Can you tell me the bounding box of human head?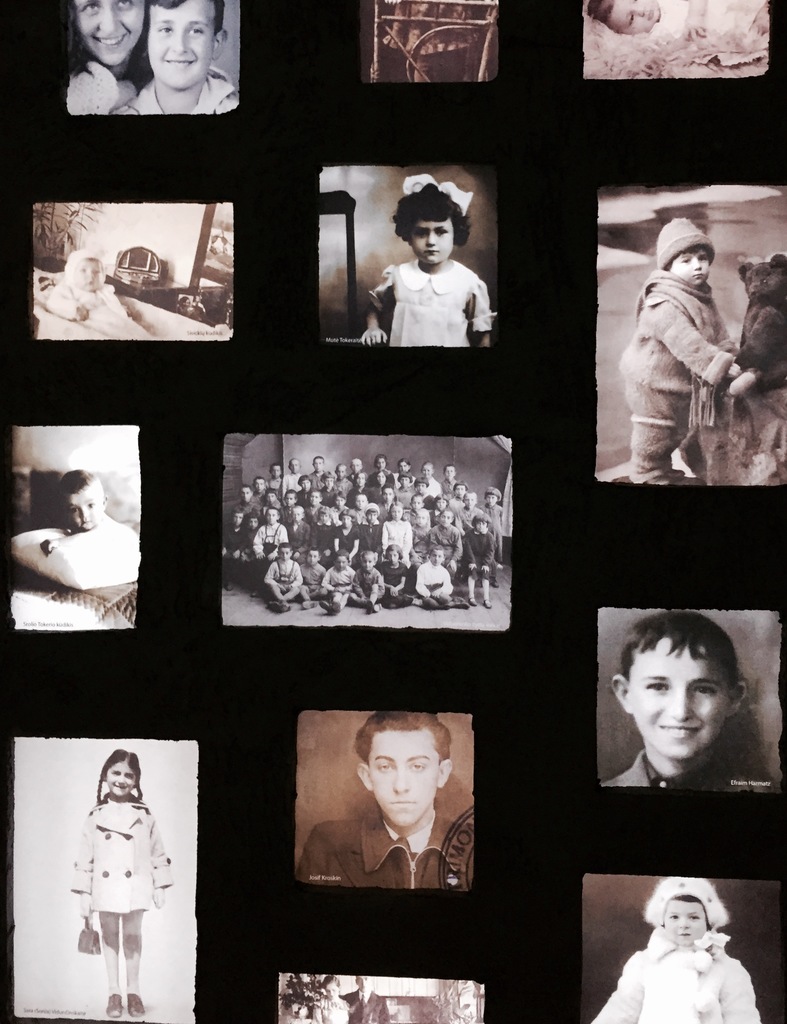
x1=249 y1=475 x2=266 y2=498.
